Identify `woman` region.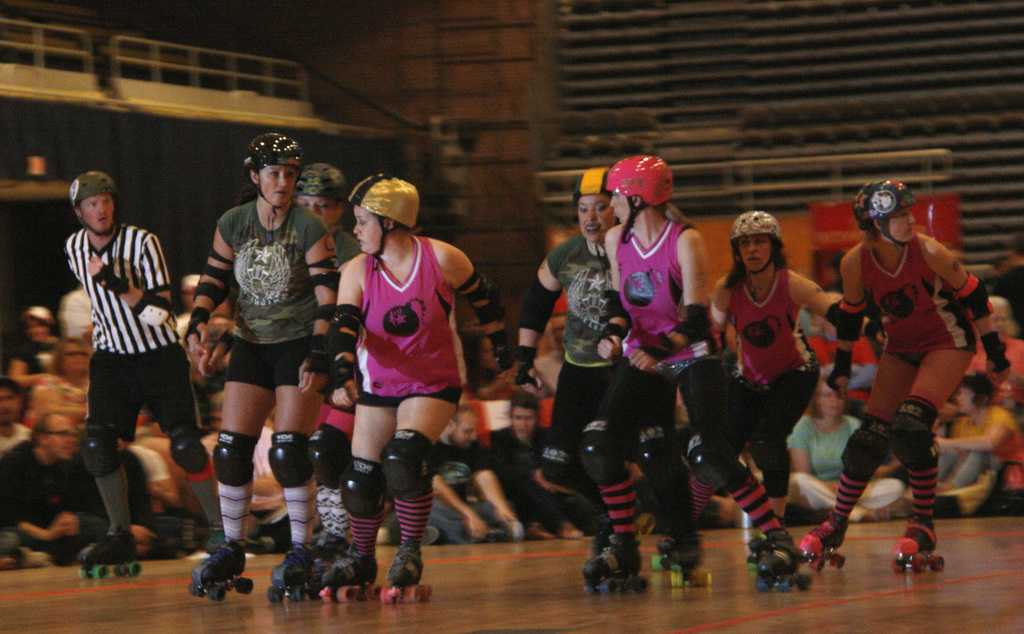
Region: box(315, 166, 483, 564).
